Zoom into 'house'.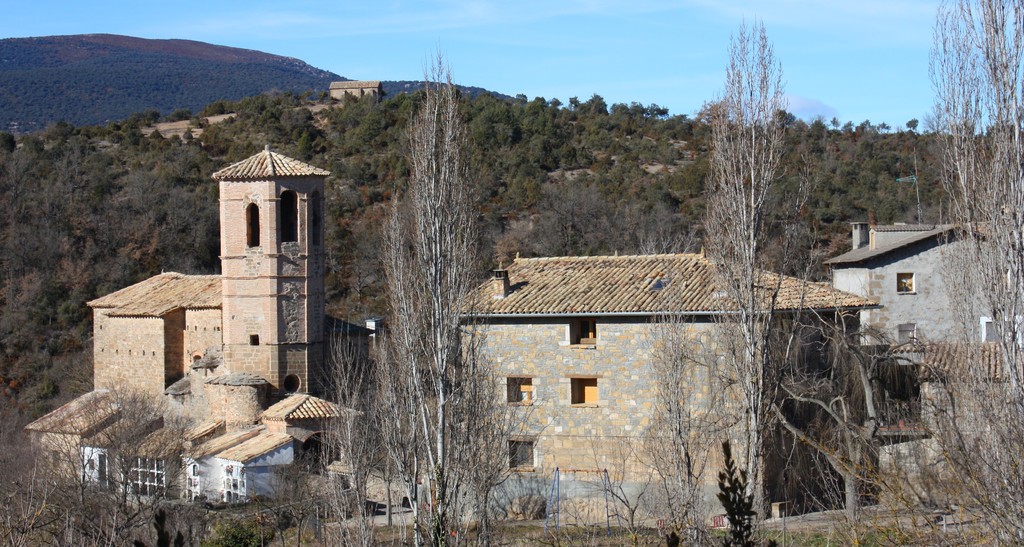
Zoom target: 324:83:383:104.
